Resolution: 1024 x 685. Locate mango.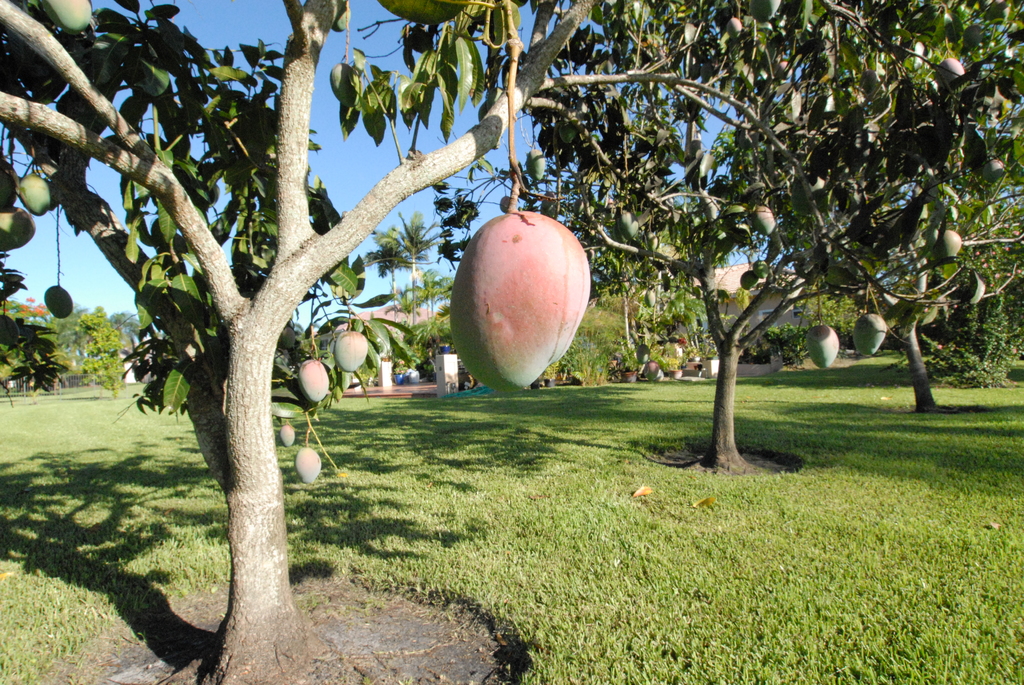
x1=853, y1=316, x2=884, y2=358.
